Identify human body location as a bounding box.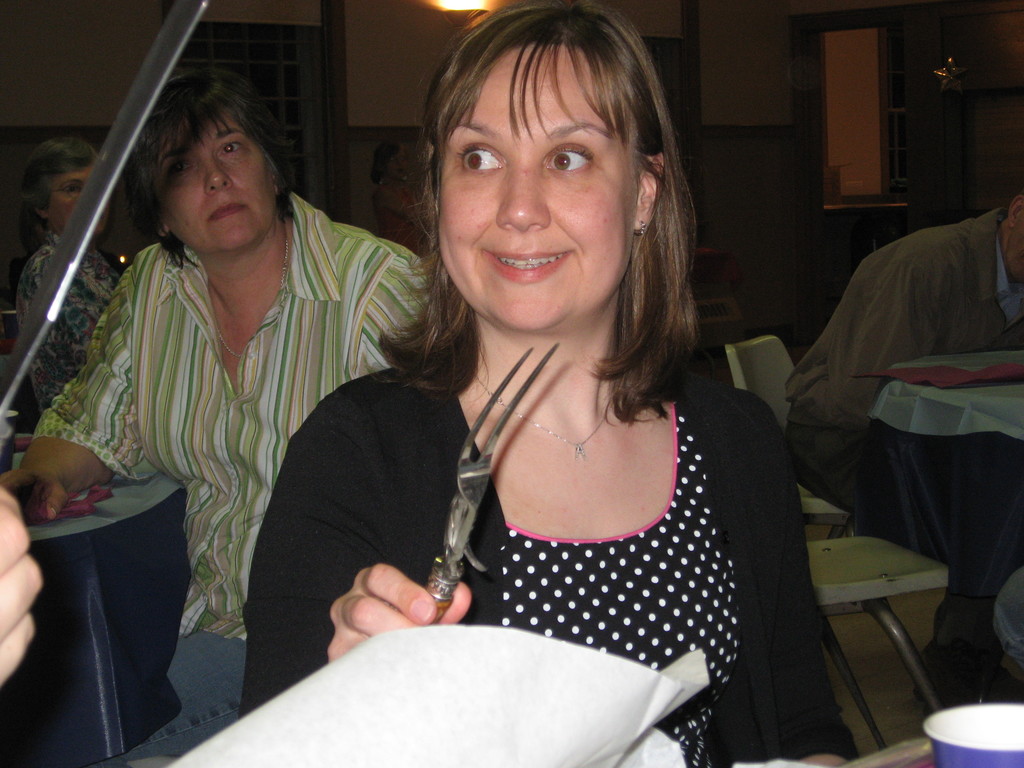
246, 8, 840, 767.
